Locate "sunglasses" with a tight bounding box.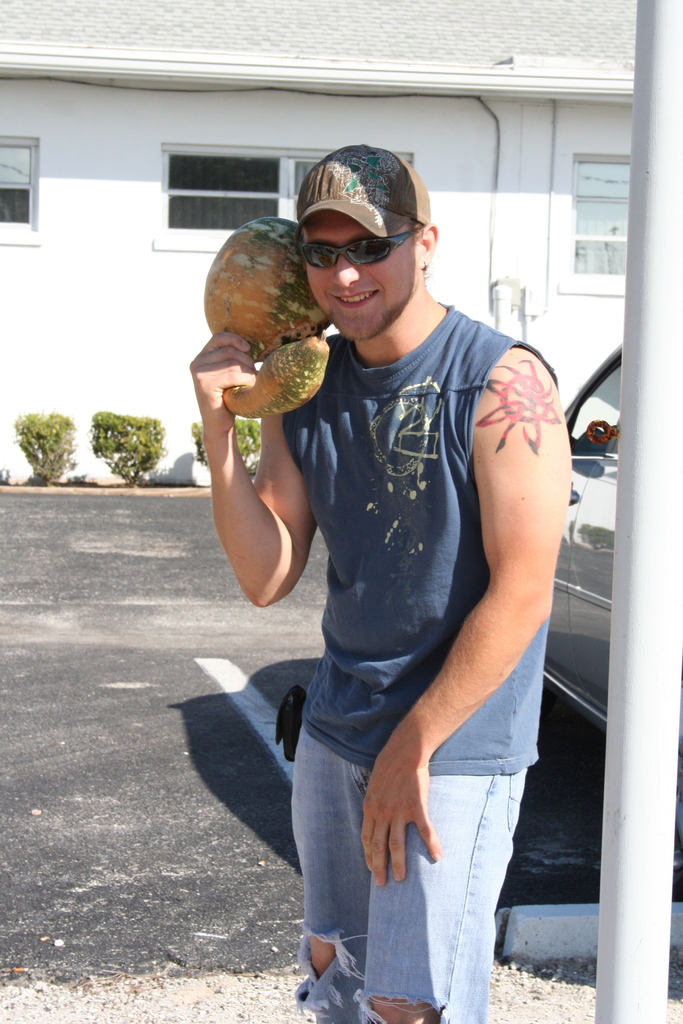
bbox=(300, 213, 432, 269).
